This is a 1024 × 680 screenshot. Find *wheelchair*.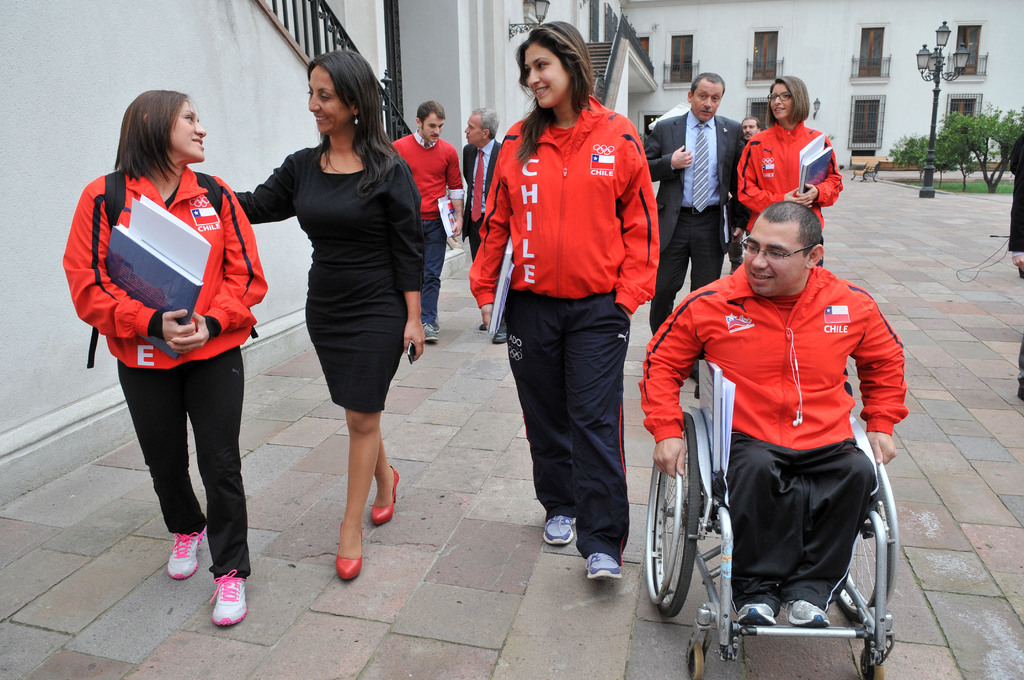
Bounding box: select_region(666, 303, 920, 663).
